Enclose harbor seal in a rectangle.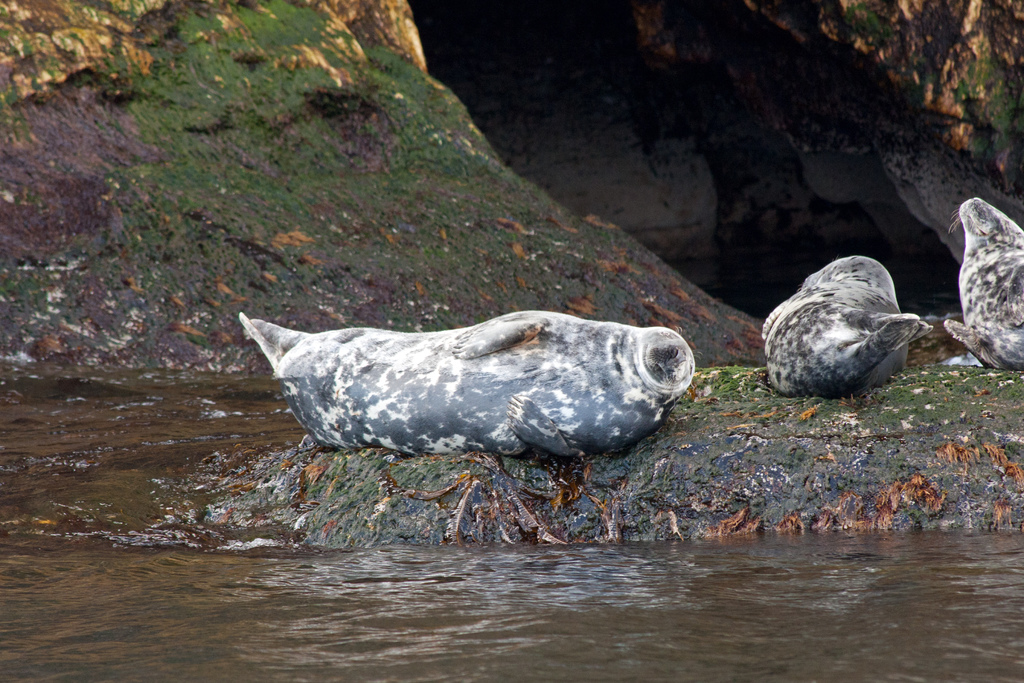
(940,197,1023,378).
